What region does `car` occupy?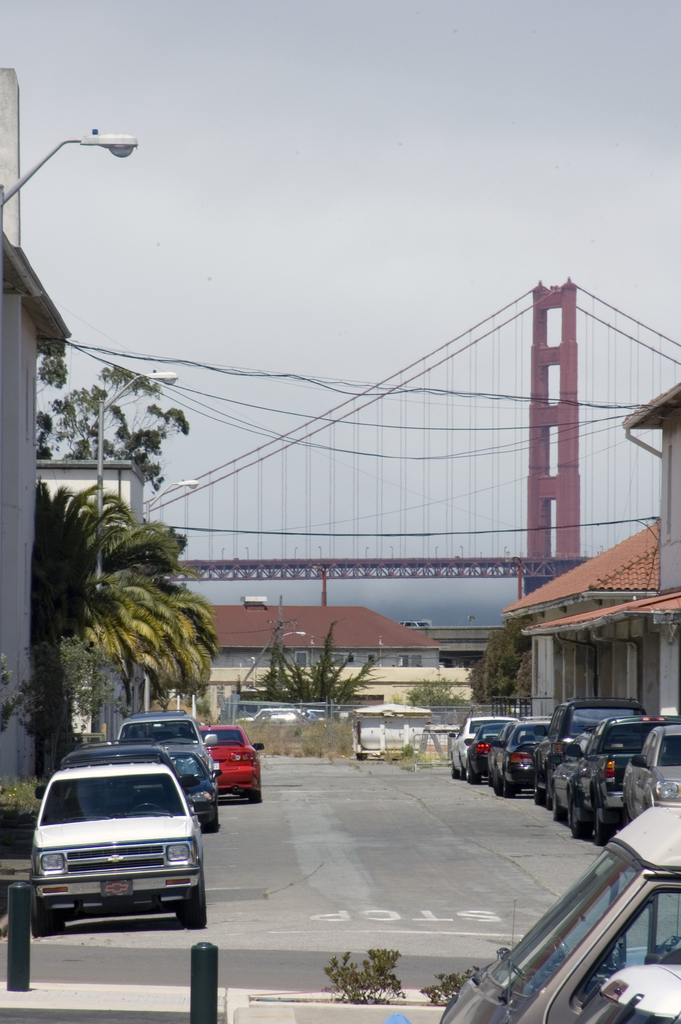
(x1=32, y1=745, x2=177, y2=792).
